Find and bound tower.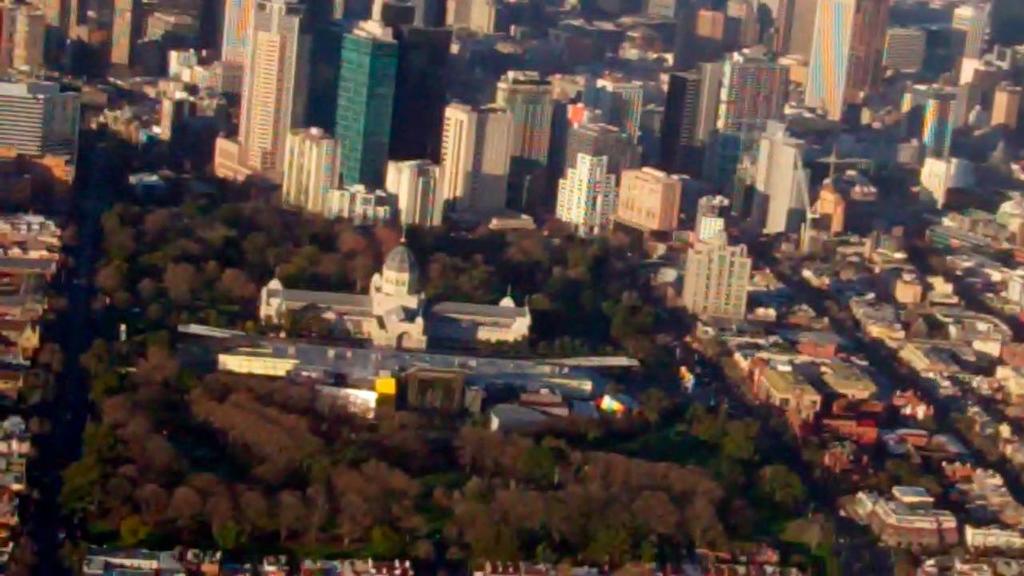
Bound: <box>94,0,143,82</box>.
